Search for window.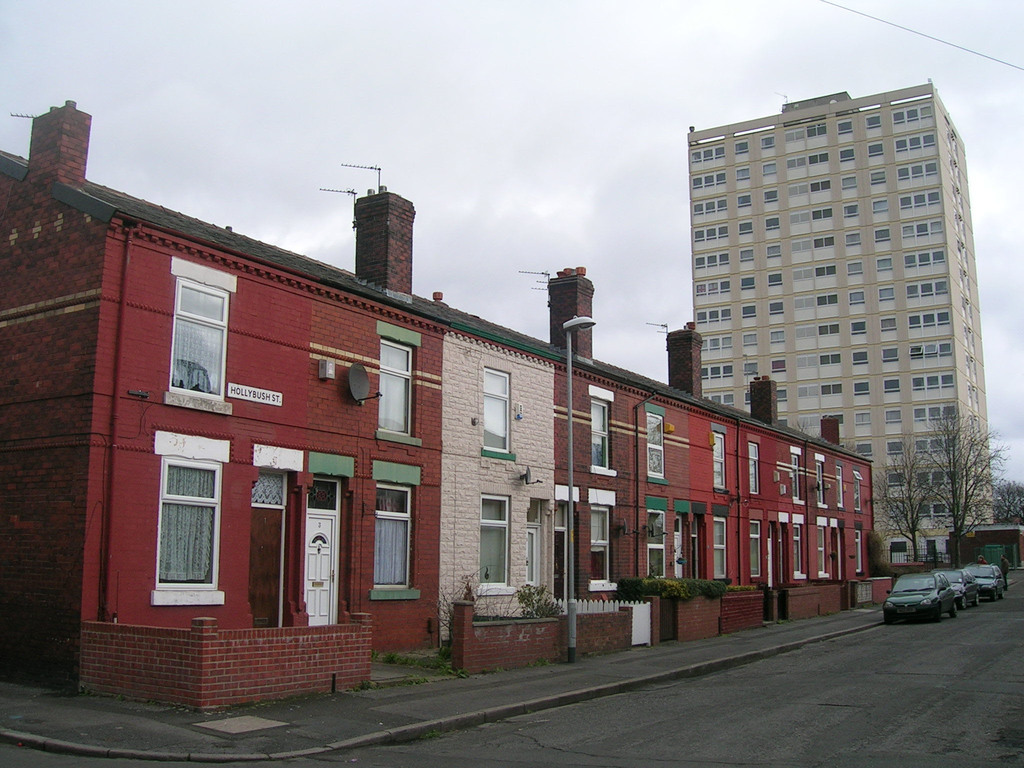
Found at pyautogui.locateOnScreen(690, 218, 727, 244).
